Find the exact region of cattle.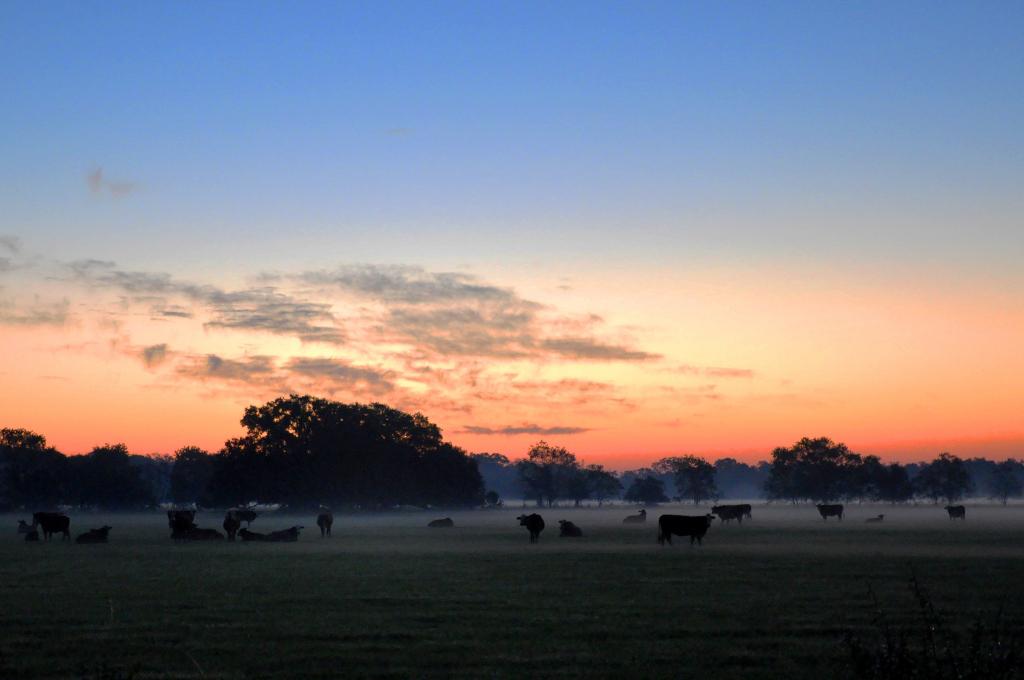
Exact region: x1=625 y1=510 x2=646 y2=524.
